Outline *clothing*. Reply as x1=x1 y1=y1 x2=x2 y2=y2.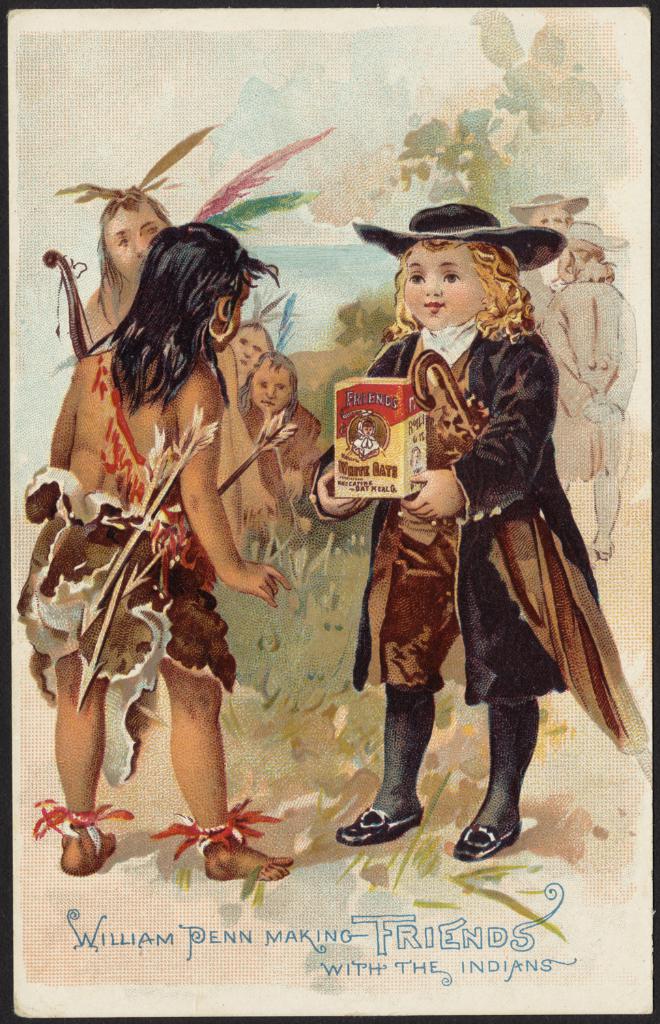
x1=18 y1=465 x2=229 y2=793.
